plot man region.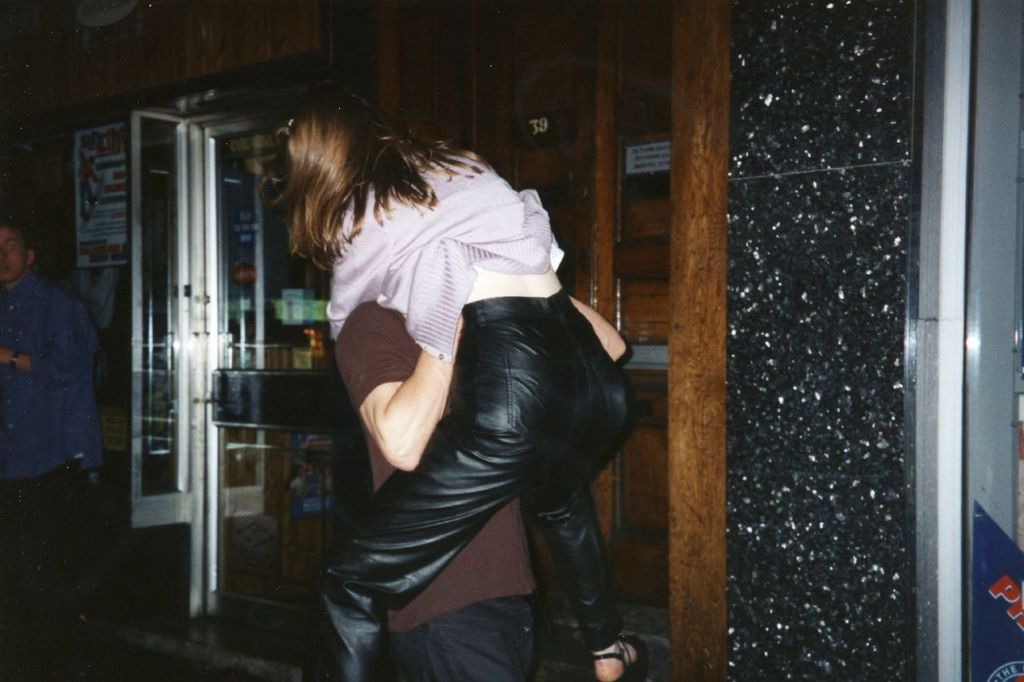
Plotted at [338,281,630,681].
